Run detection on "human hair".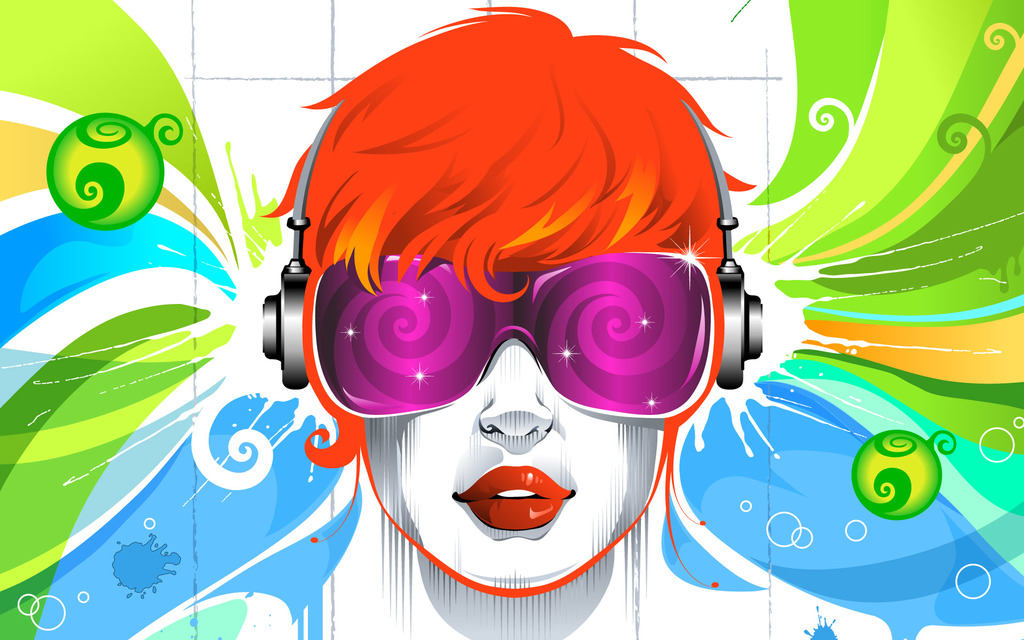
Result: 269:0:757:432.
